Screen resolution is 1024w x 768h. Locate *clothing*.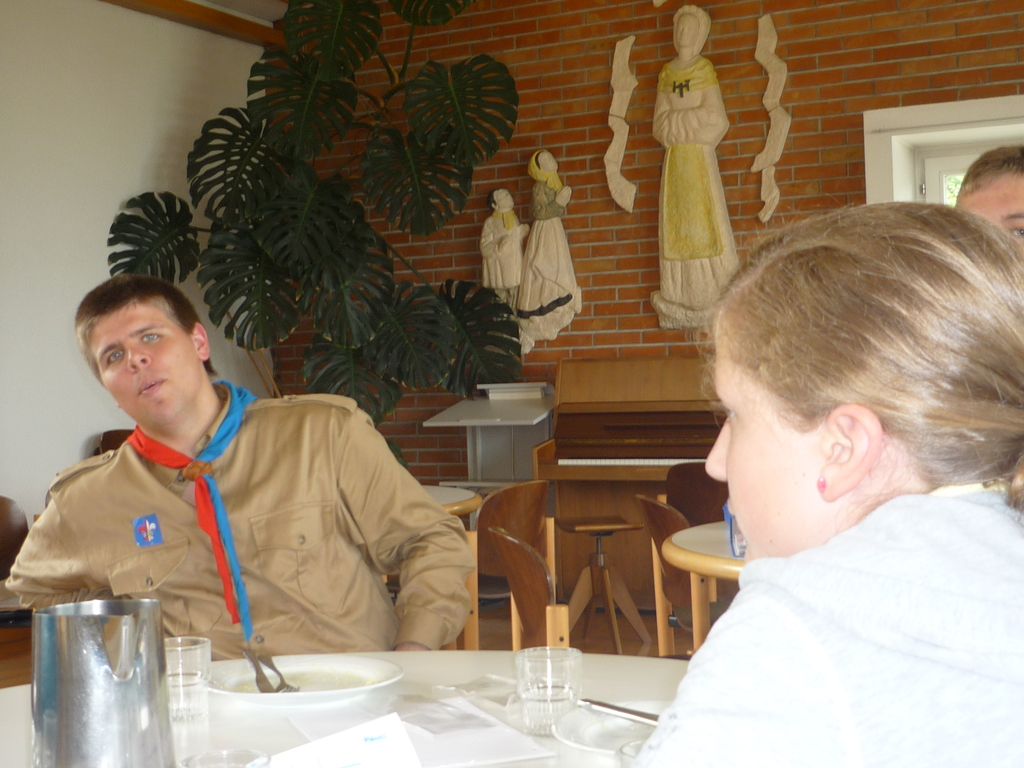
region(477, 210, 524, 289).
